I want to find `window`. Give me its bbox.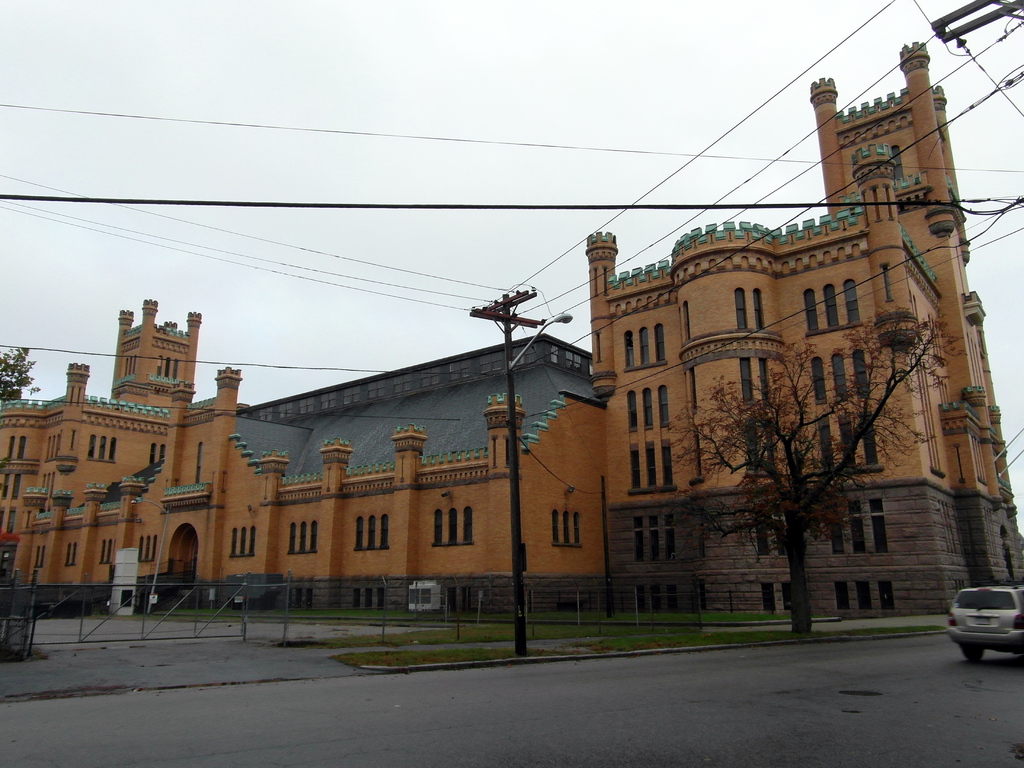
(x1=761, y1=355, x2=769, y2=408).
